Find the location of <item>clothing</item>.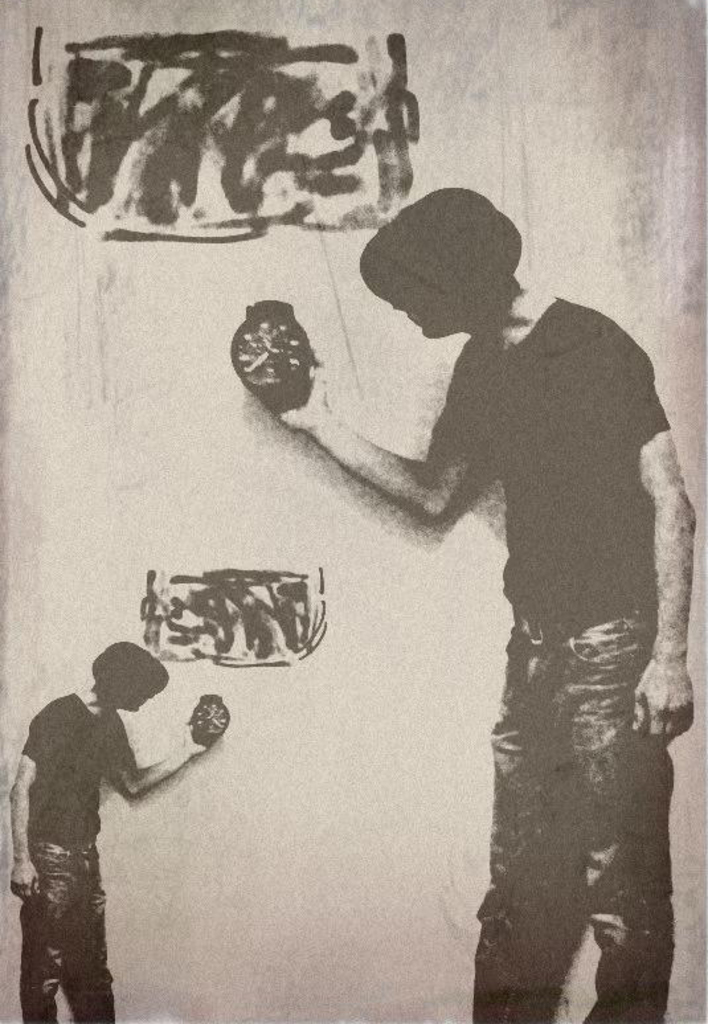
Location: [20, 692, 138, 1023].
